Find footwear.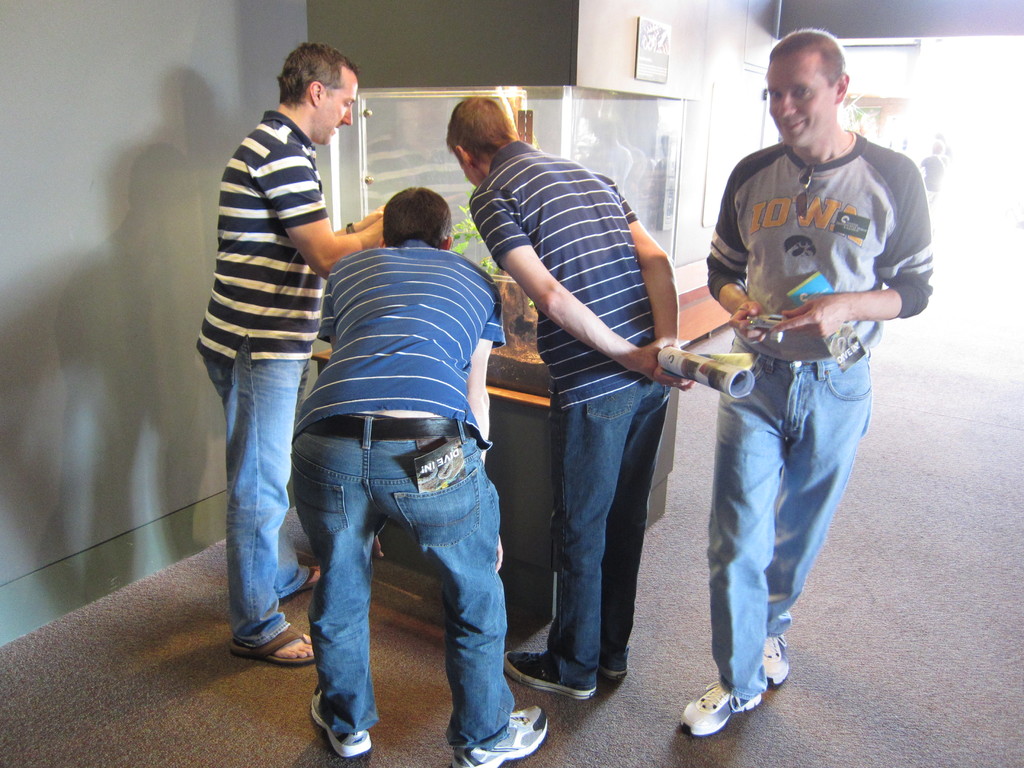
BBox(230, 632, 318, 664).
